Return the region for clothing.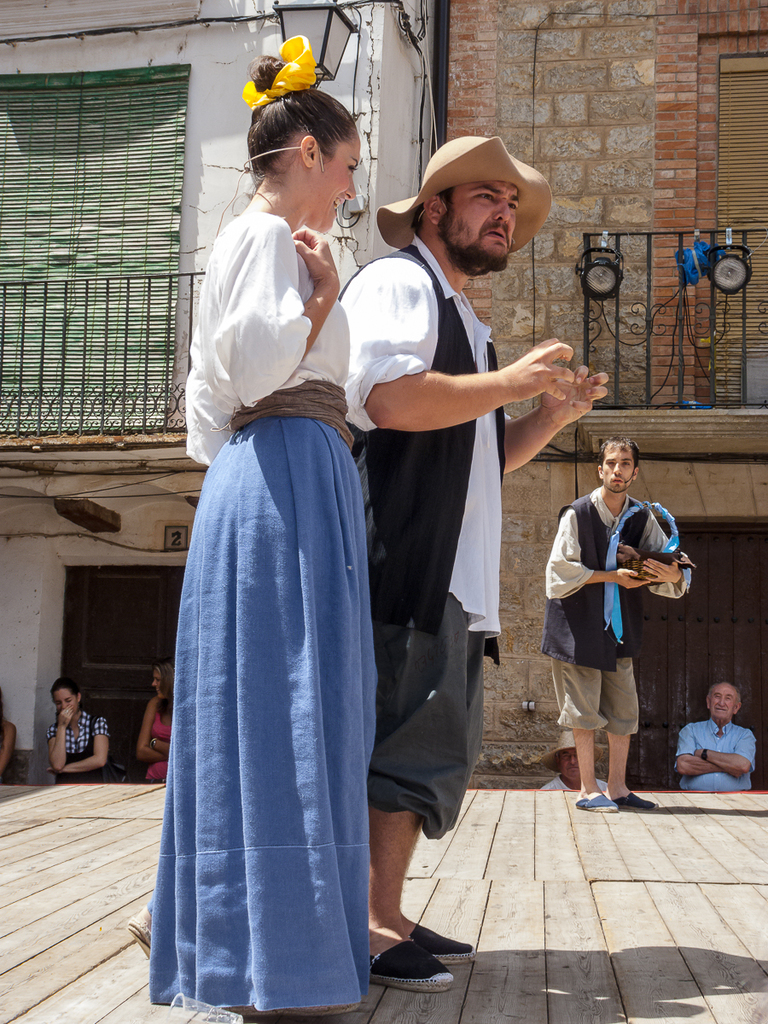
bbox(672, 721, 757, 788).
